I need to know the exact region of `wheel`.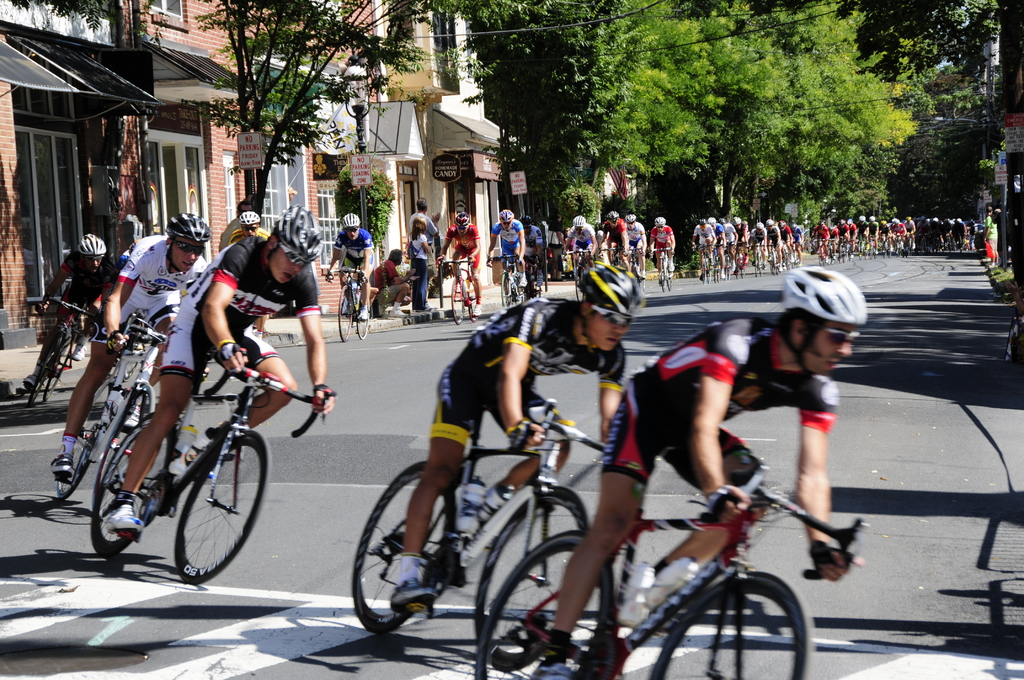
Region: Rect(953, 241, 958, 256).
